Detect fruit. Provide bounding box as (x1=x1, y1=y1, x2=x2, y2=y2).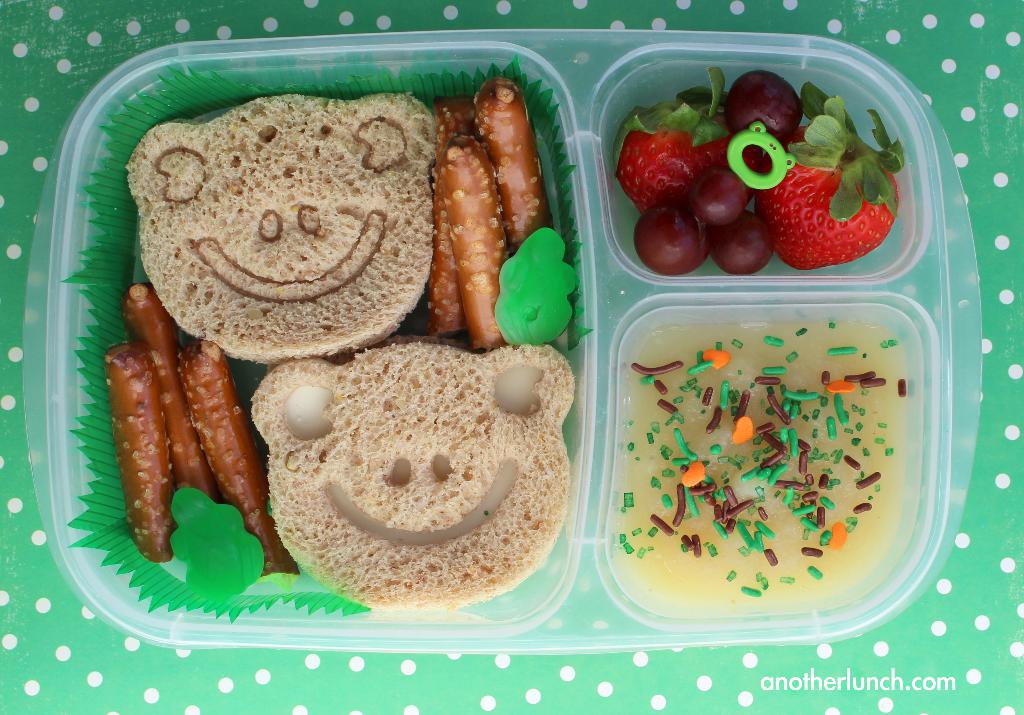
(x1=748, y1=122, x2=902, y2=276).
